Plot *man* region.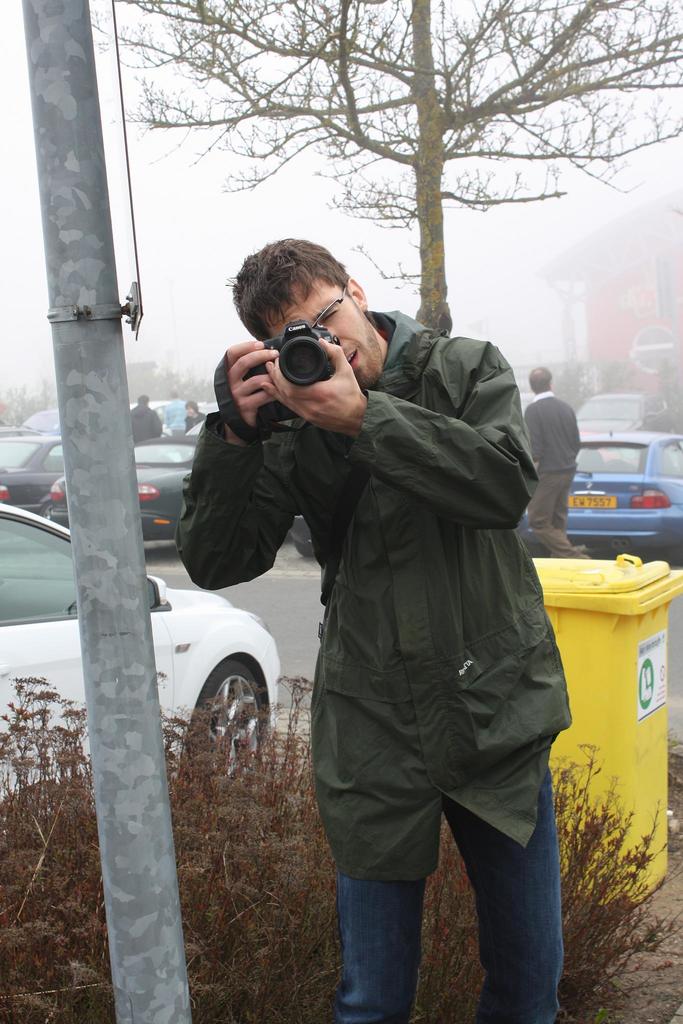
Plotted at {"x1": 163, "y1": 388, "x2": 190, "y2": 438}.
